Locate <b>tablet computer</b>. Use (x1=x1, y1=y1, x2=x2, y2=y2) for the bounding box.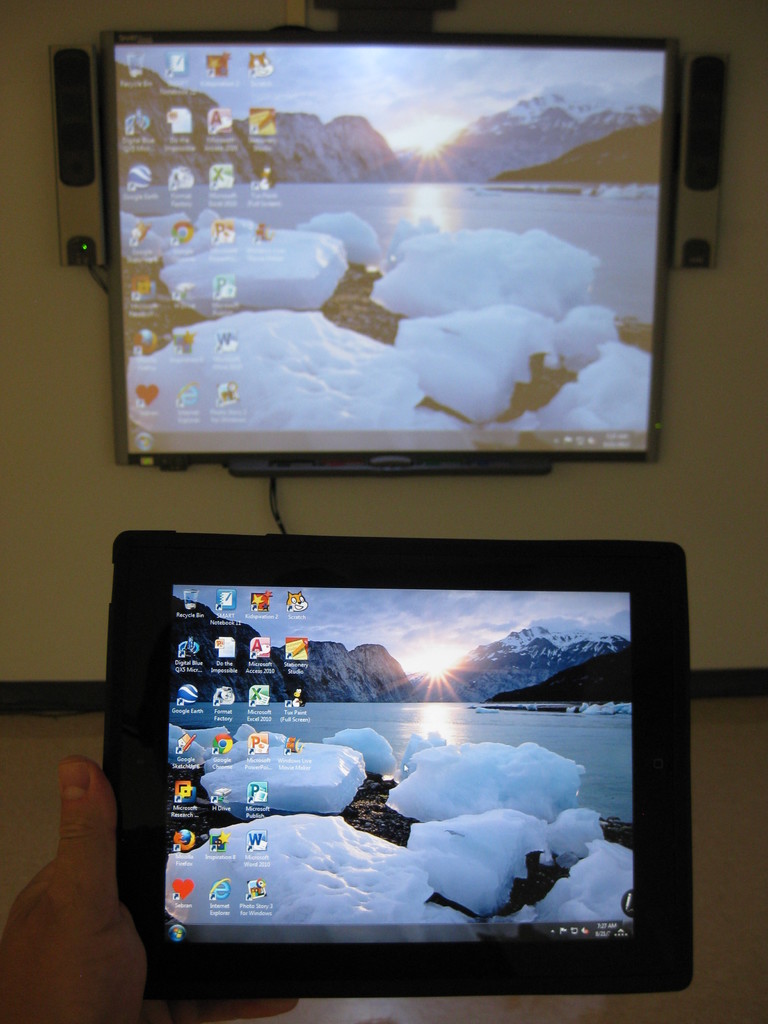
(x1=105, y1=520, x2=691, y2=995).
